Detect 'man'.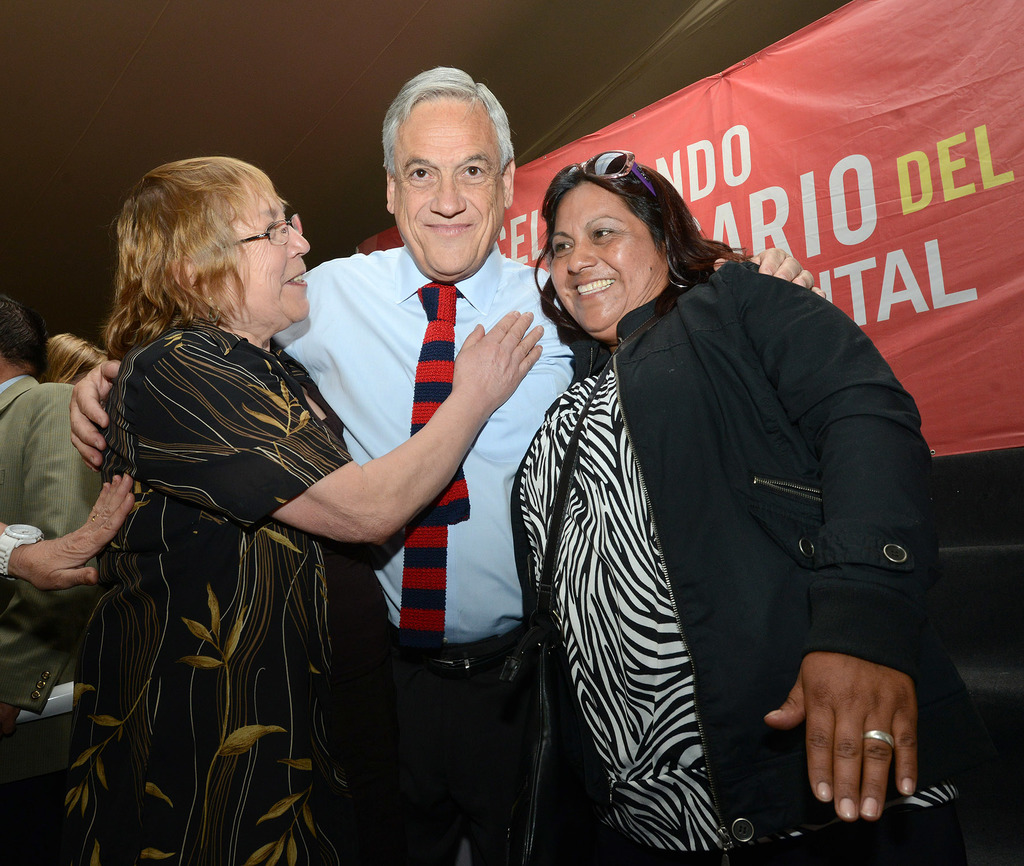
Detected at <bbox>68, 67, 825, 865</bbox>.
